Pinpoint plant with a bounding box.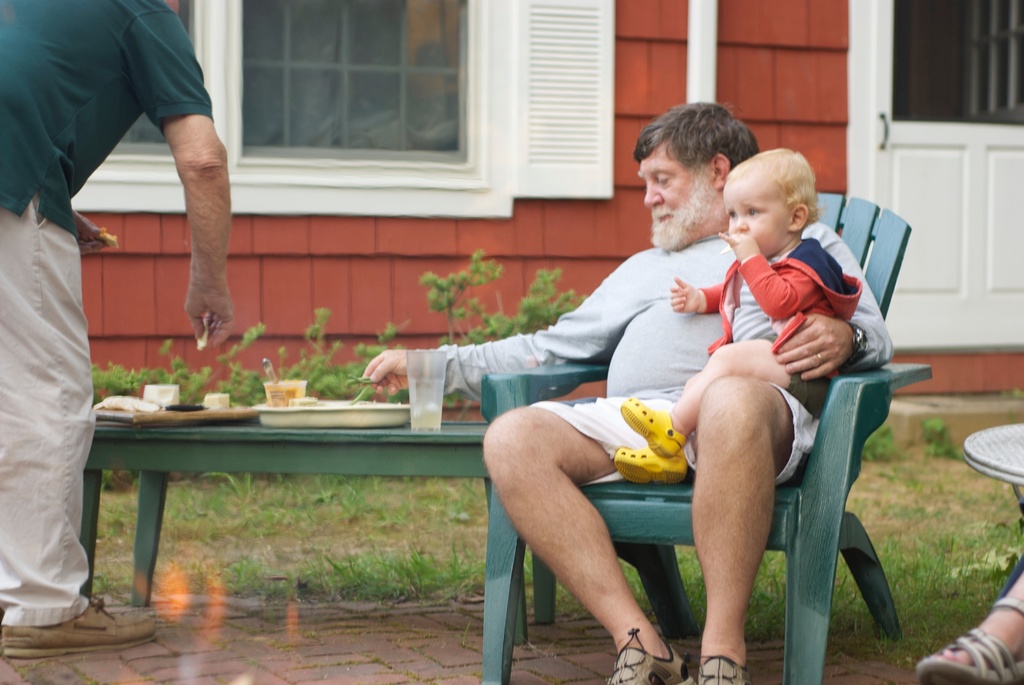
(left=623, top=557, right=664, bottom=640).
